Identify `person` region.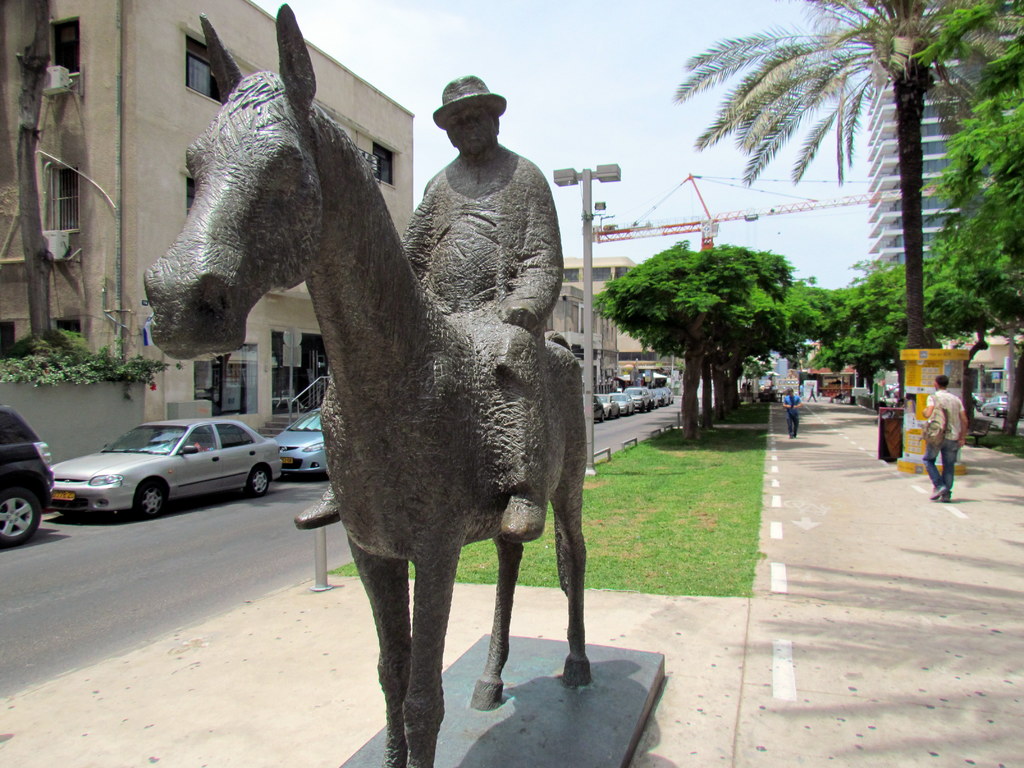
Region: 919:376:972:506.
